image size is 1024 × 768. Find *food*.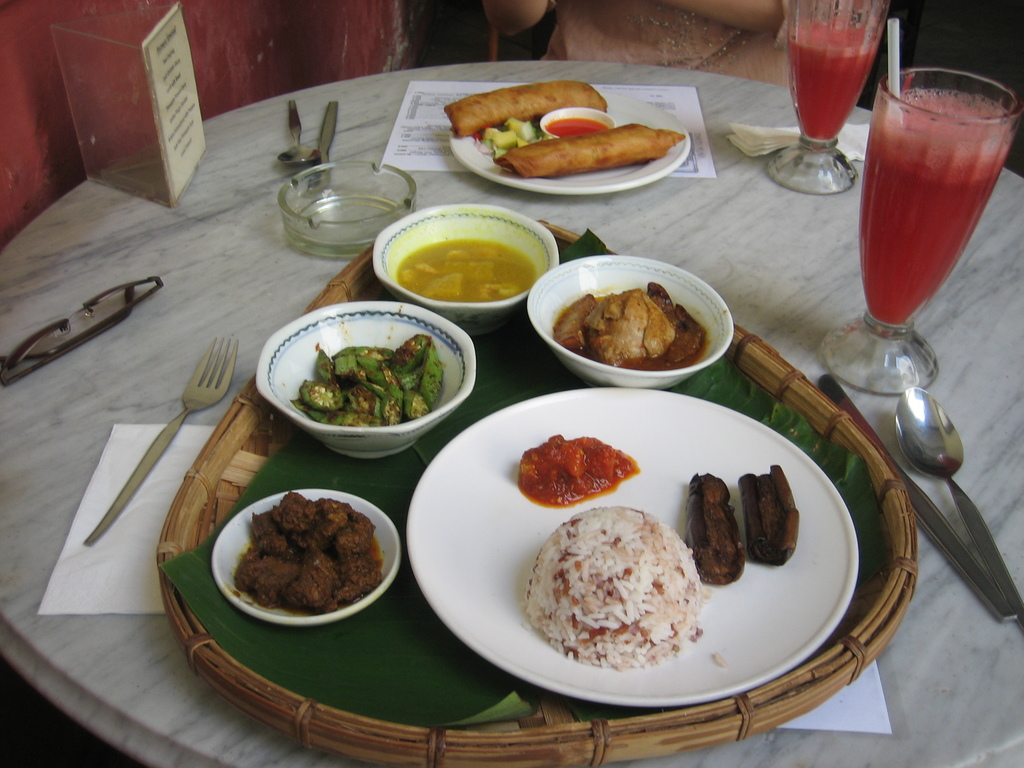
locate(555, 276, 710, 373).
